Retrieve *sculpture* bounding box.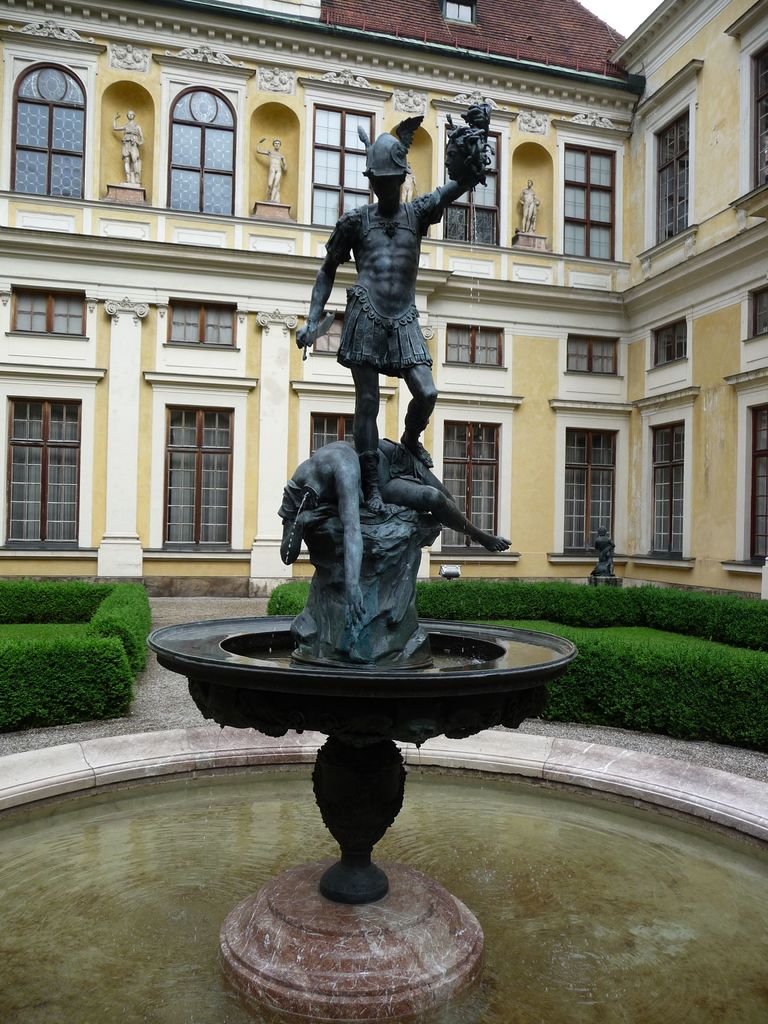
Bounding box: bbox=[248, 131, 287, 202].
